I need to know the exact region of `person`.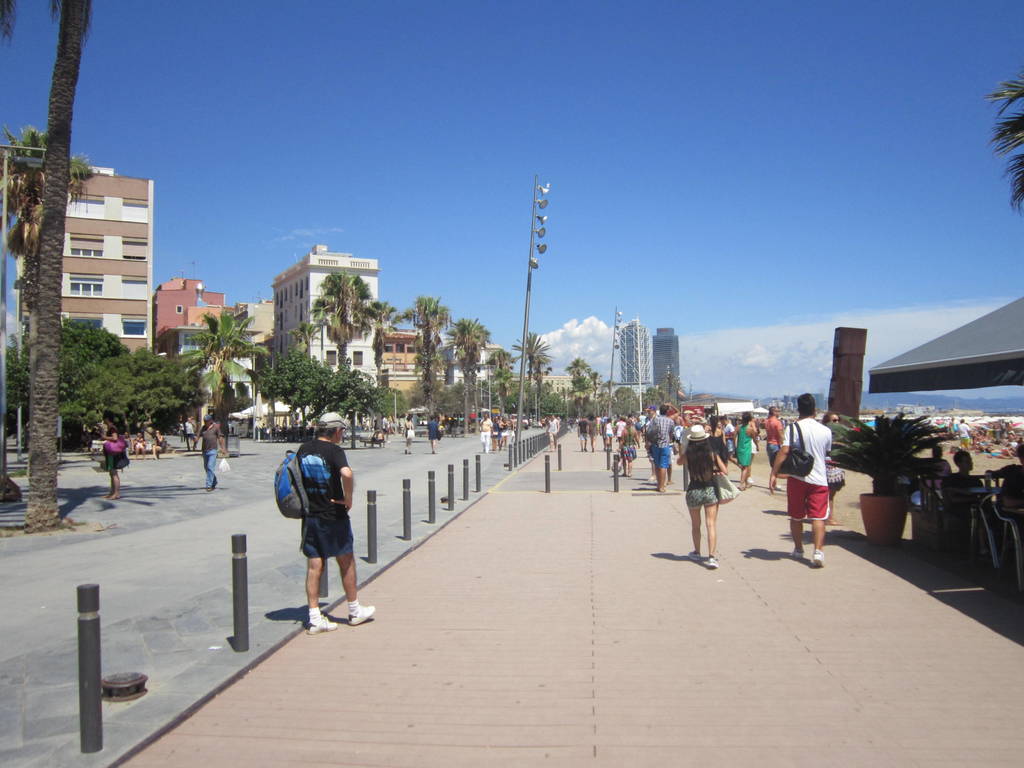
Region: bbox=[152, 431, 163, 460].
